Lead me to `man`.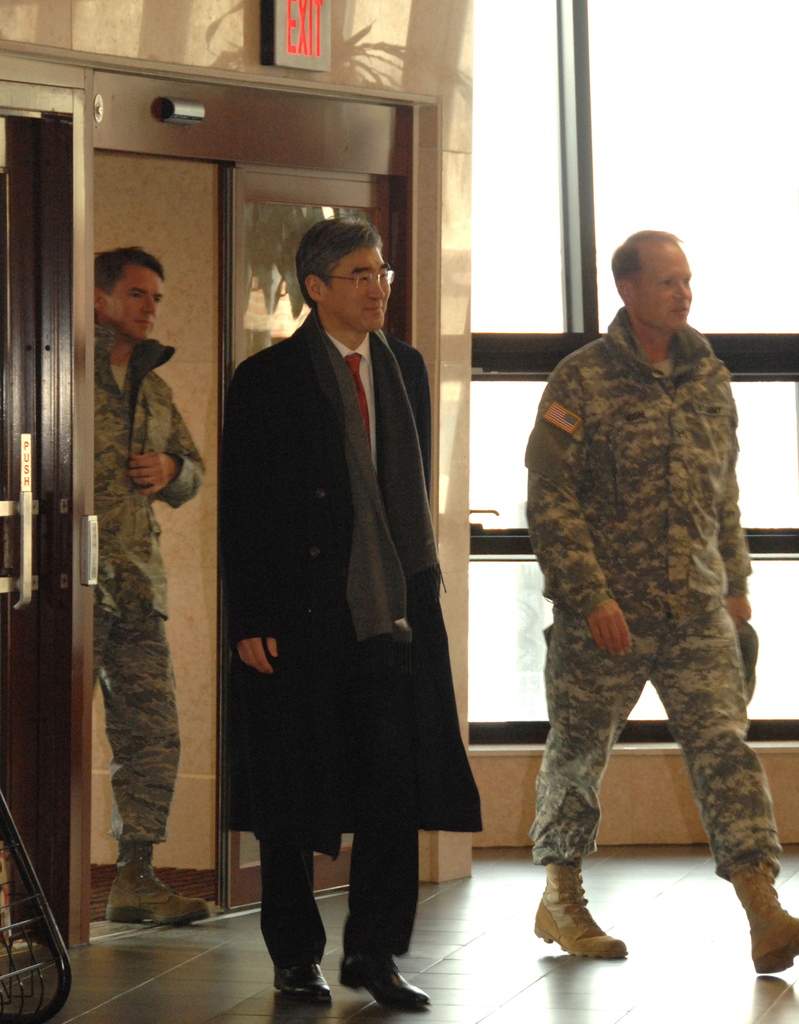
Lead to (left=96, top=242, right=205, bottom=921).
